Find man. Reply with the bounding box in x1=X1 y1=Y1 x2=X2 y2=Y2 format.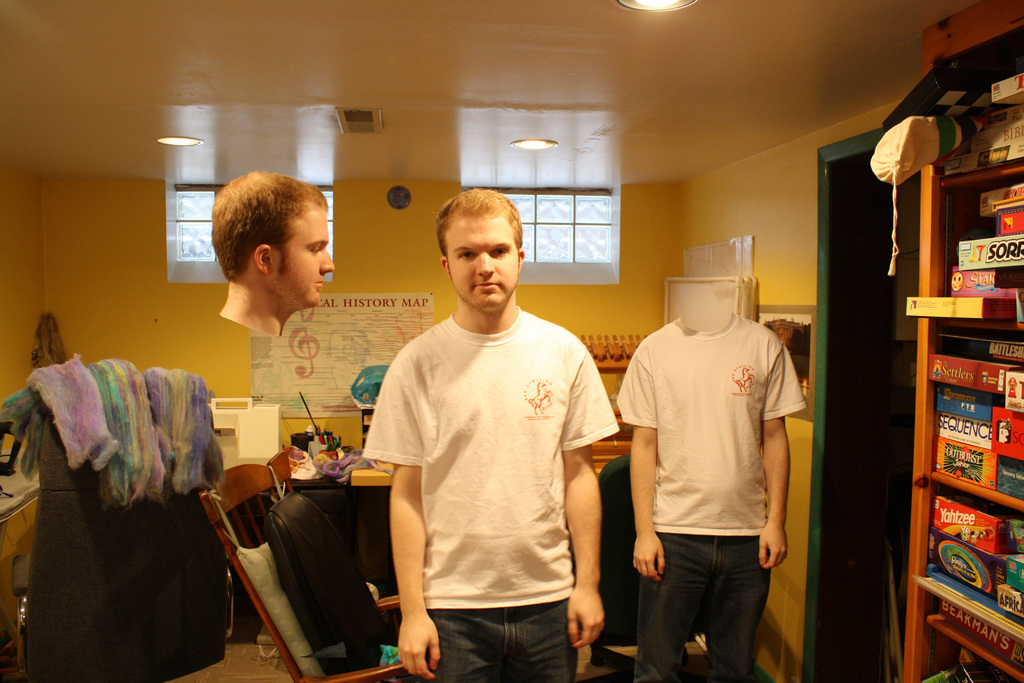
x1=351 y1=193 x2=600 y2=682.
